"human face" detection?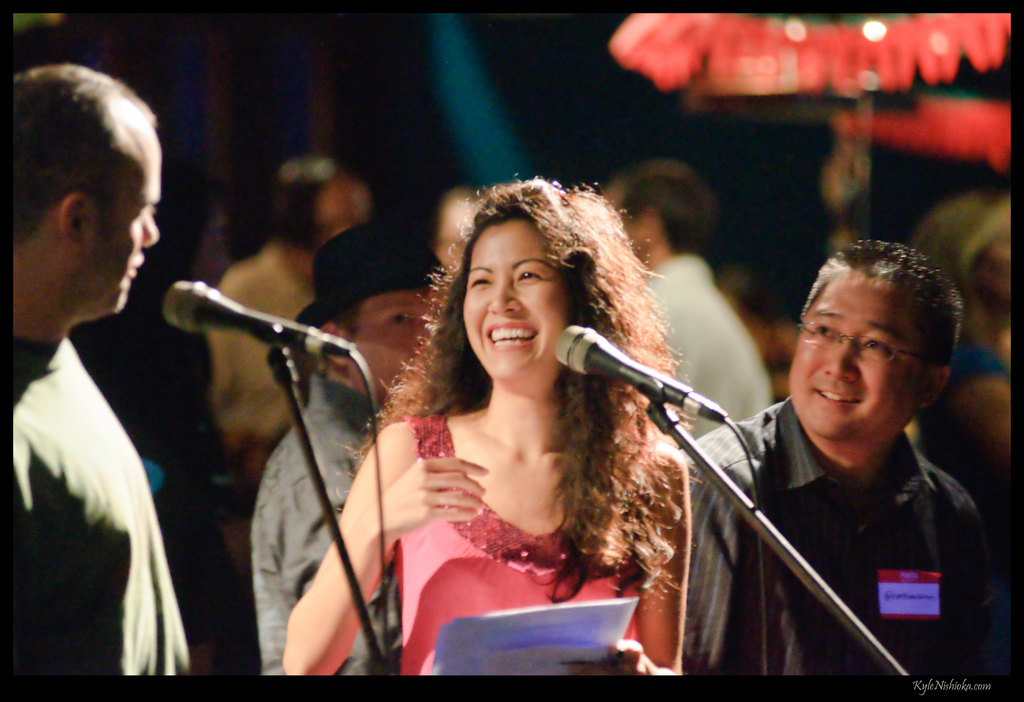
<box>86,142,163,315</box>
